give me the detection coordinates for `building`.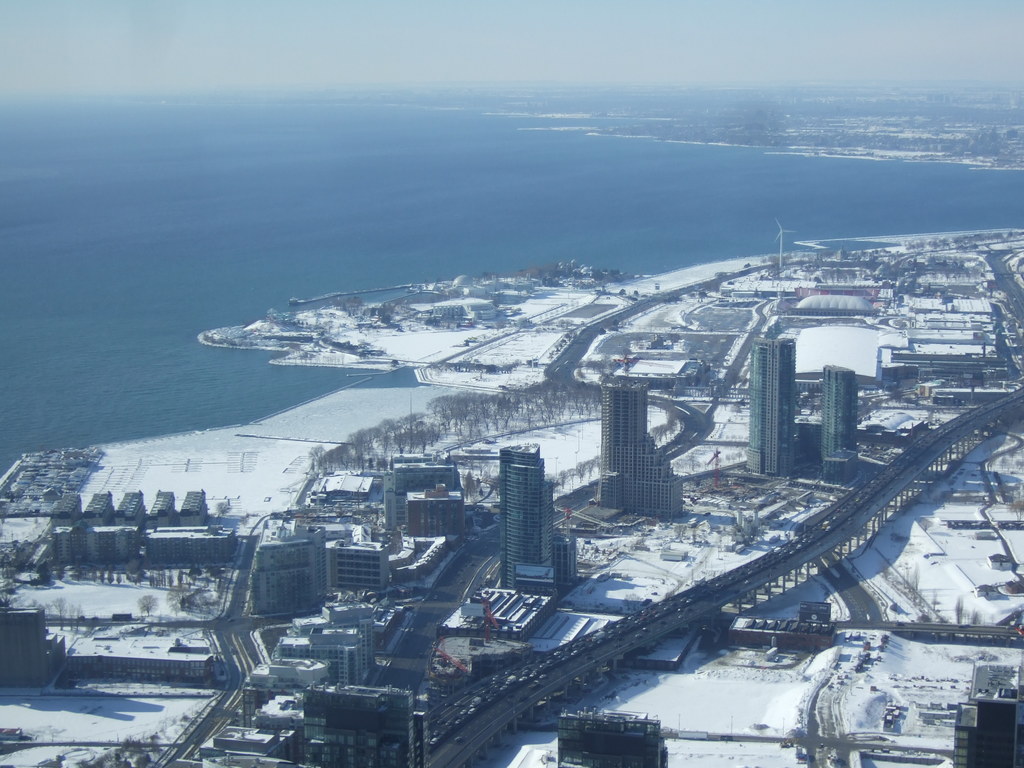
<bbox>612, 355, 703, 392</bbox>.
